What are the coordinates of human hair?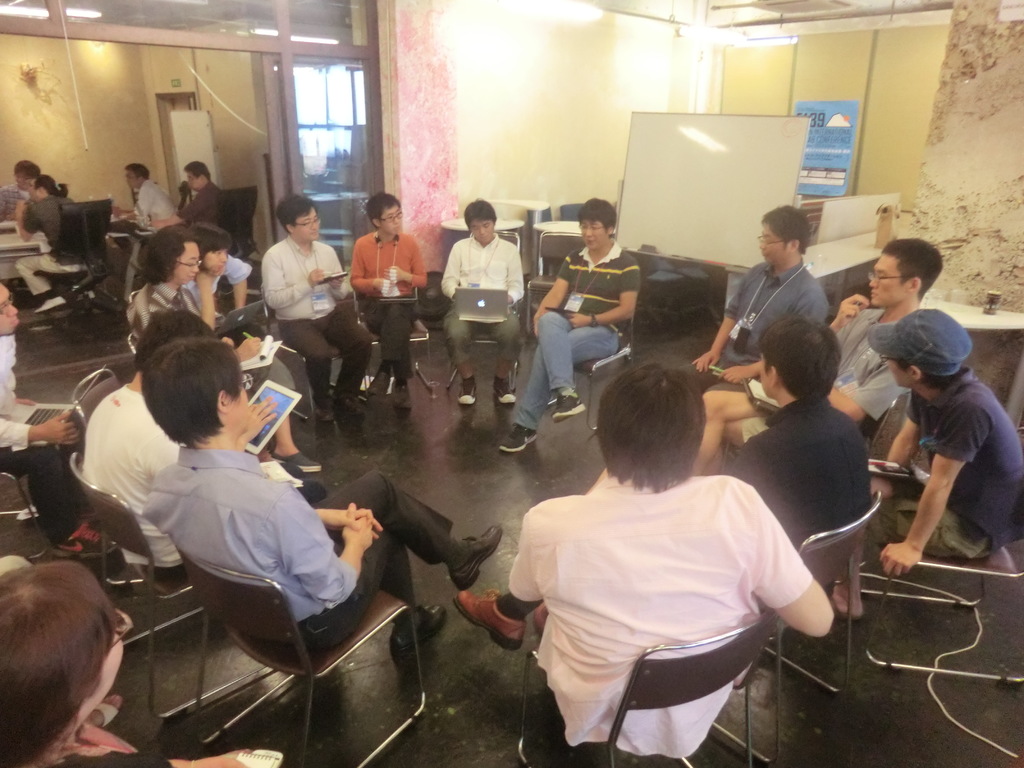
Rect(365, 196, 402, 225).
